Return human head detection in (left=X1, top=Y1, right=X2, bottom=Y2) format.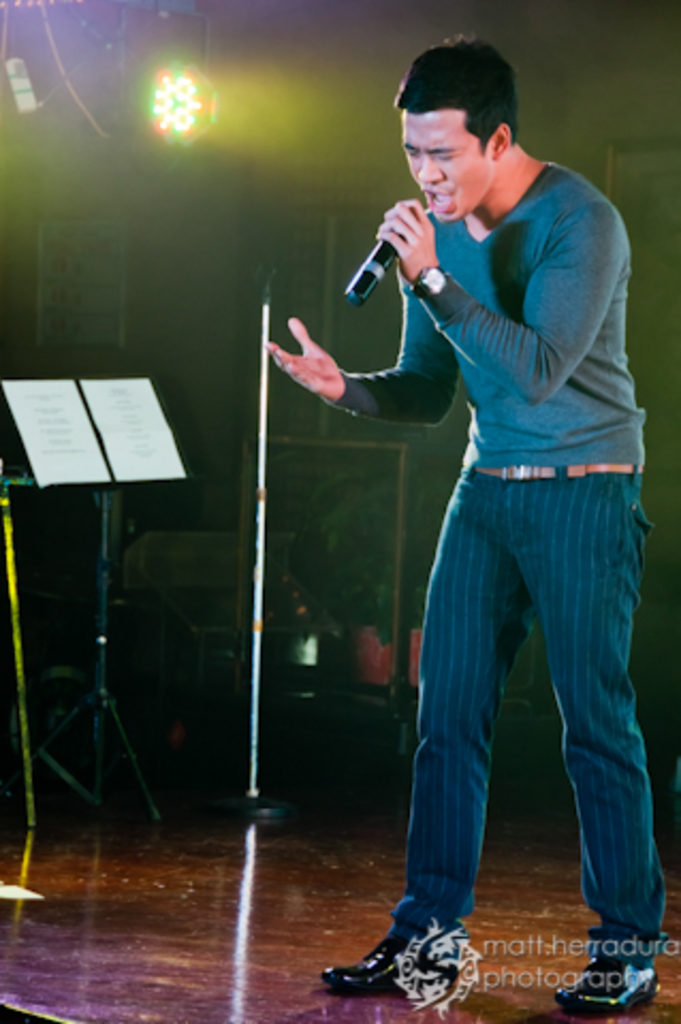
(left=393, top=32, right=538, bottom=201).
